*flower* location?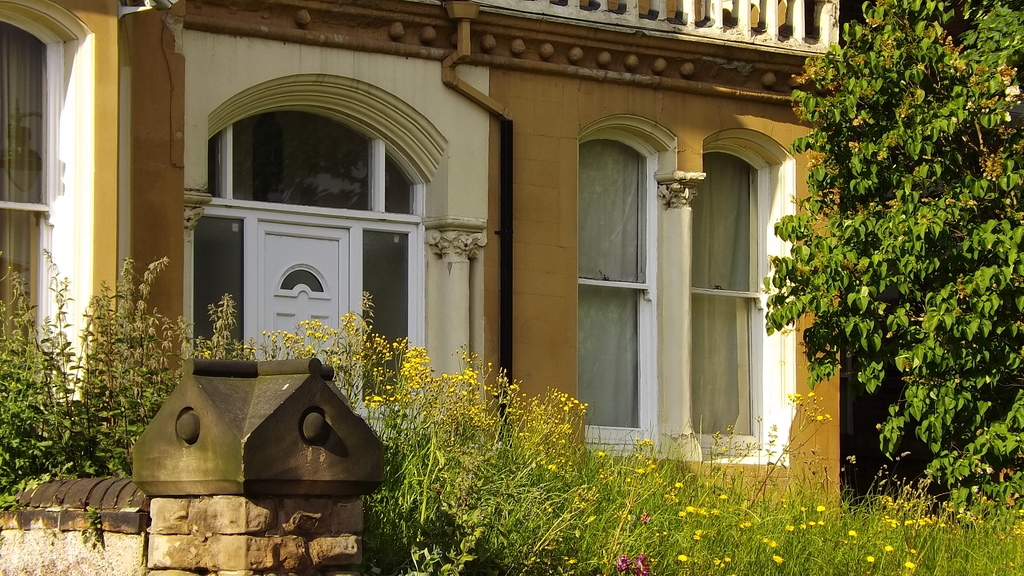
x1=804 y1=518 x2=817 y2=528
